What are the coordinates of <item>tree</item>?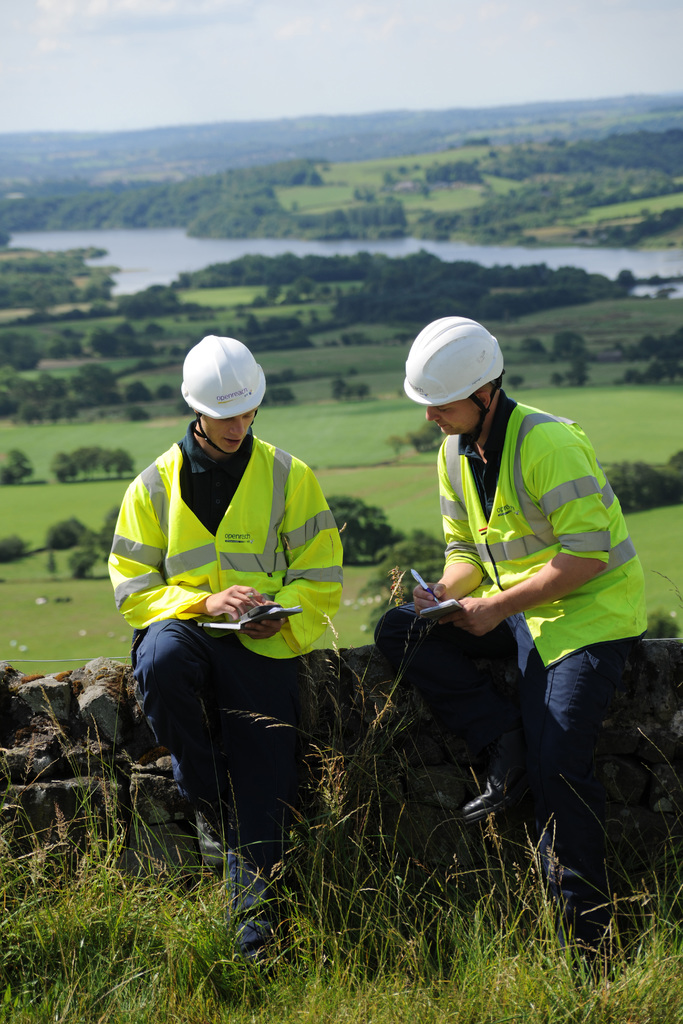
(43, 515, 88, 555).
